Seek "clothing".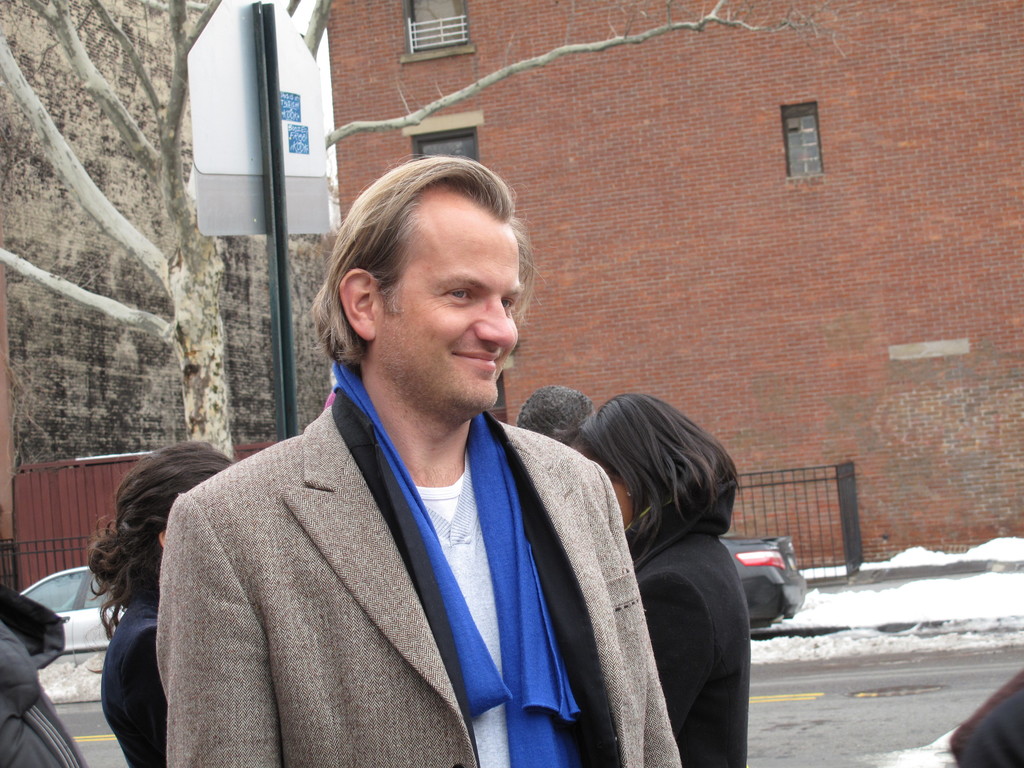
locate(620, 471, 752, 767).
